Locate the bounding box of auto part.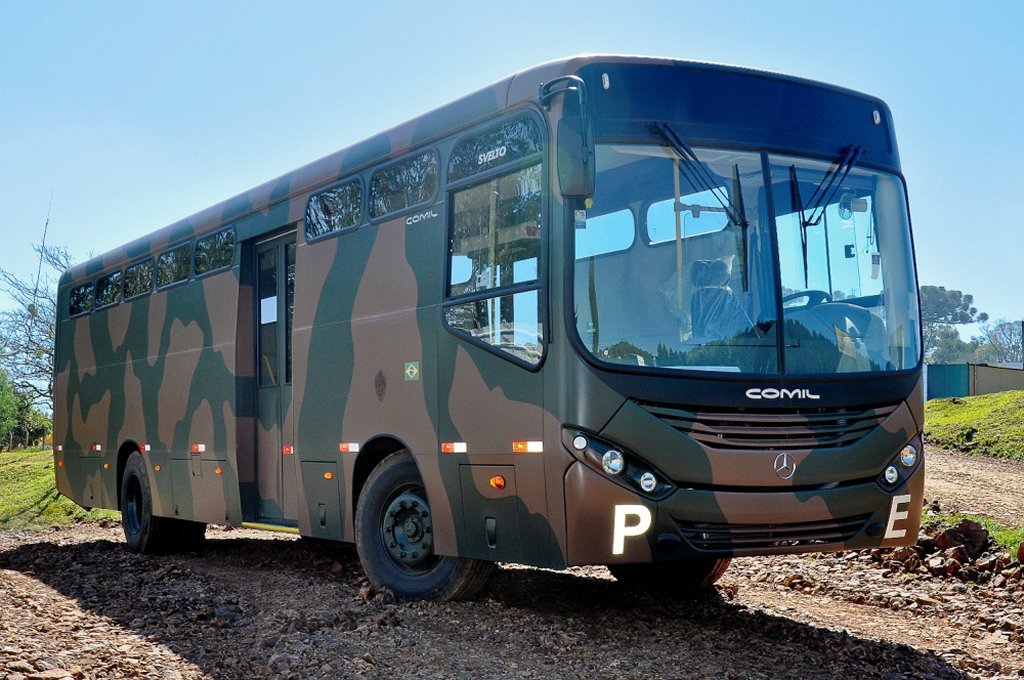
Bounding box: [116, 457, 204, 561].
